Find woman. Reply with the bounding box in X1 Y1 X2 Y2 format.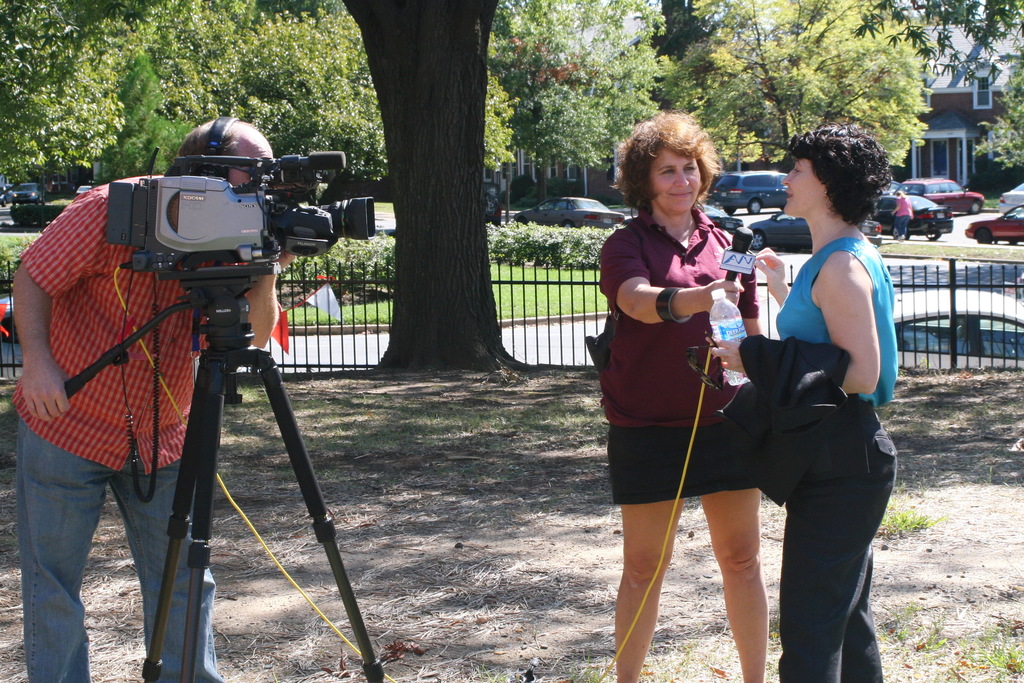
598 112 771 682.
